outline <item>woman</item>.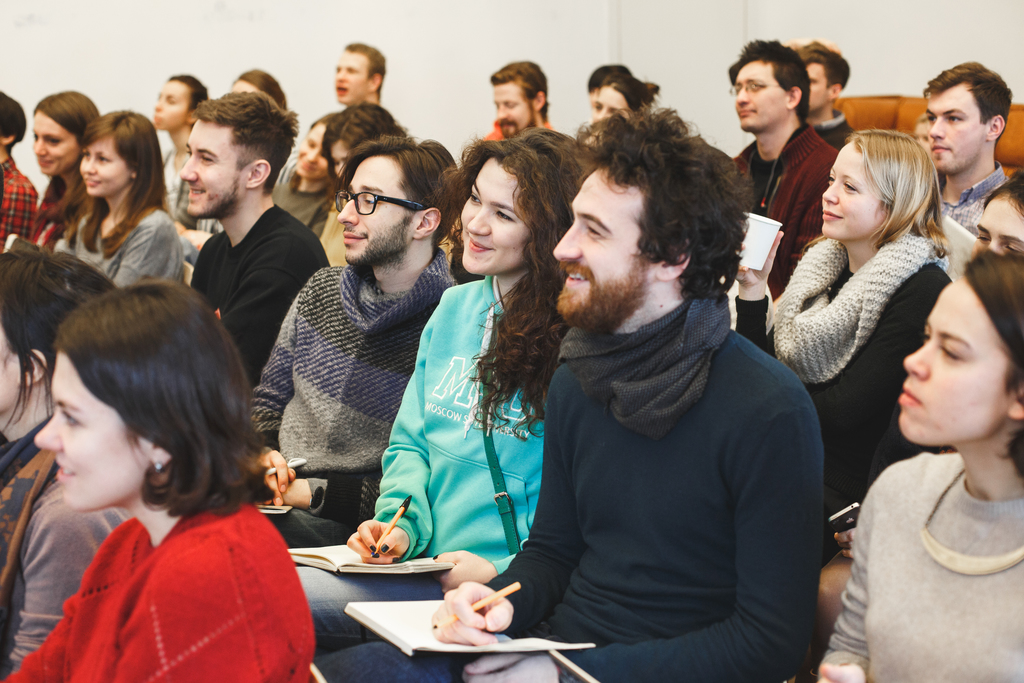
Outline: 727,106,945,566.
